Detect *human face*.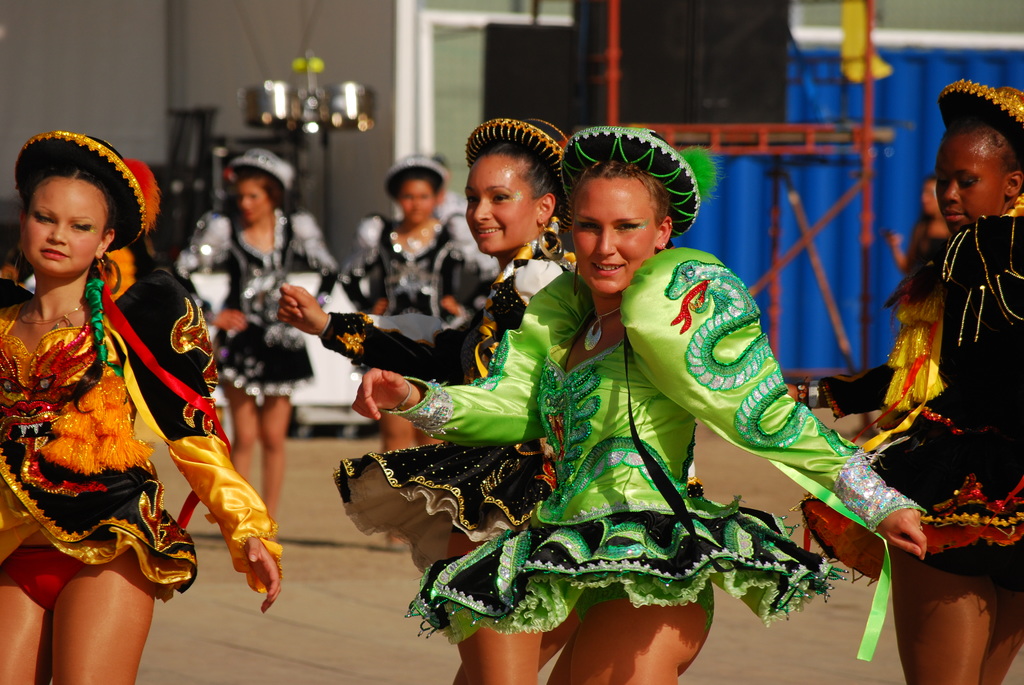
Detected at {"x1": 571, "y1": 177, "x2": 659, "y2": 295}.
